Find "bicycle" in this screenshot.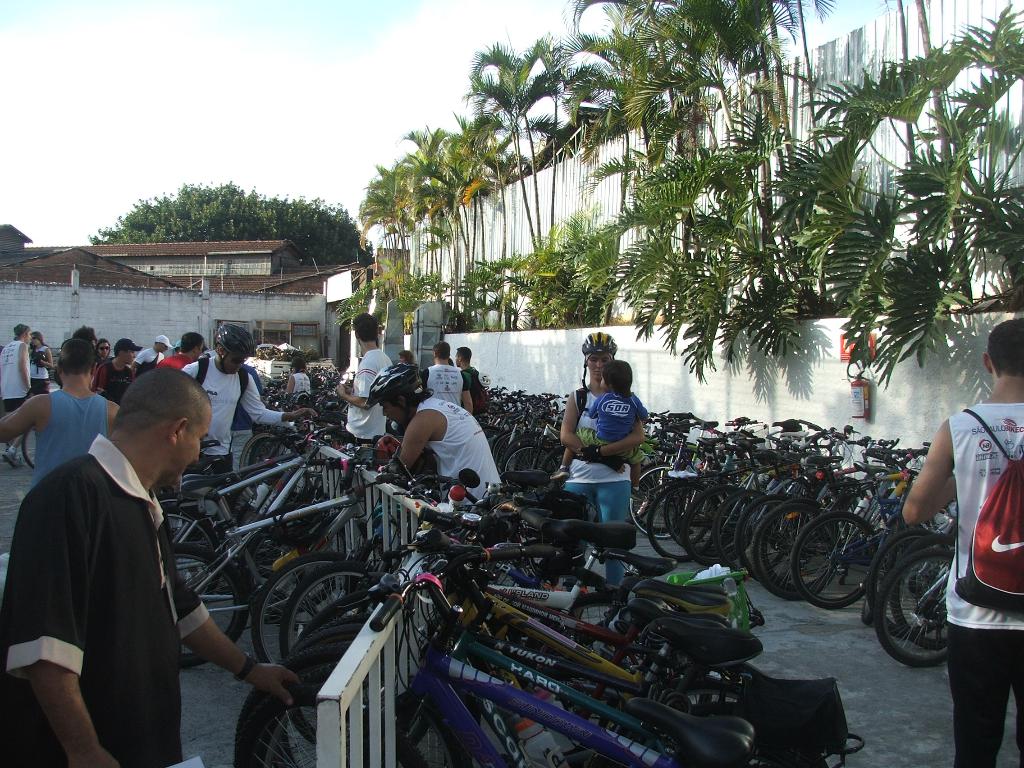
The bounding box for "bicycle" is 624:419:732:545.
